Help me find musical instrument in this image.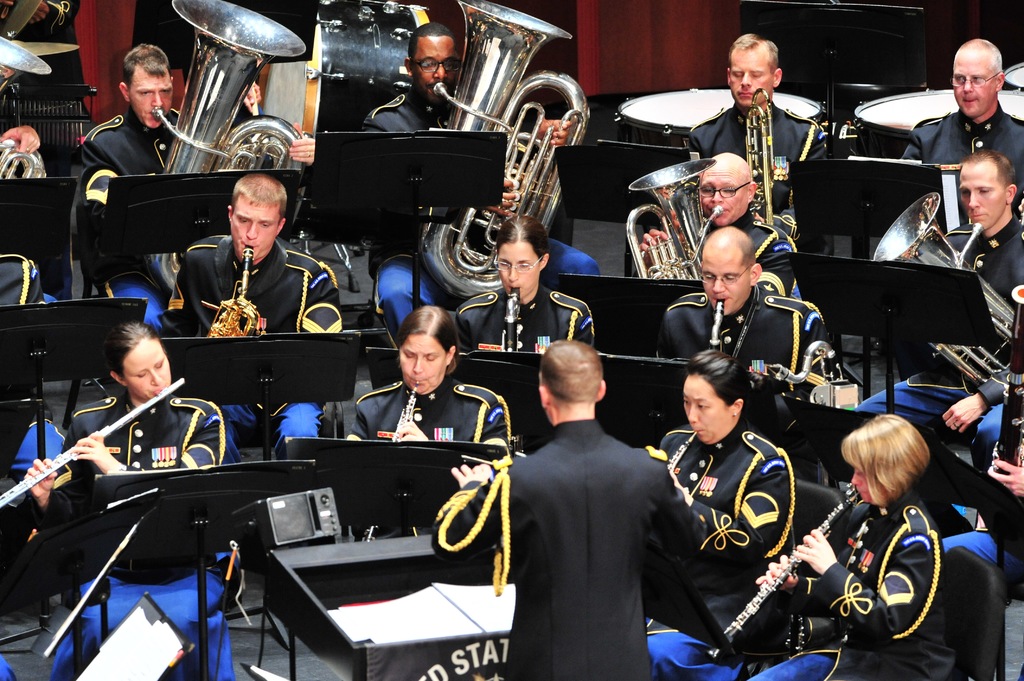
Found it: 203 296 269 342.
